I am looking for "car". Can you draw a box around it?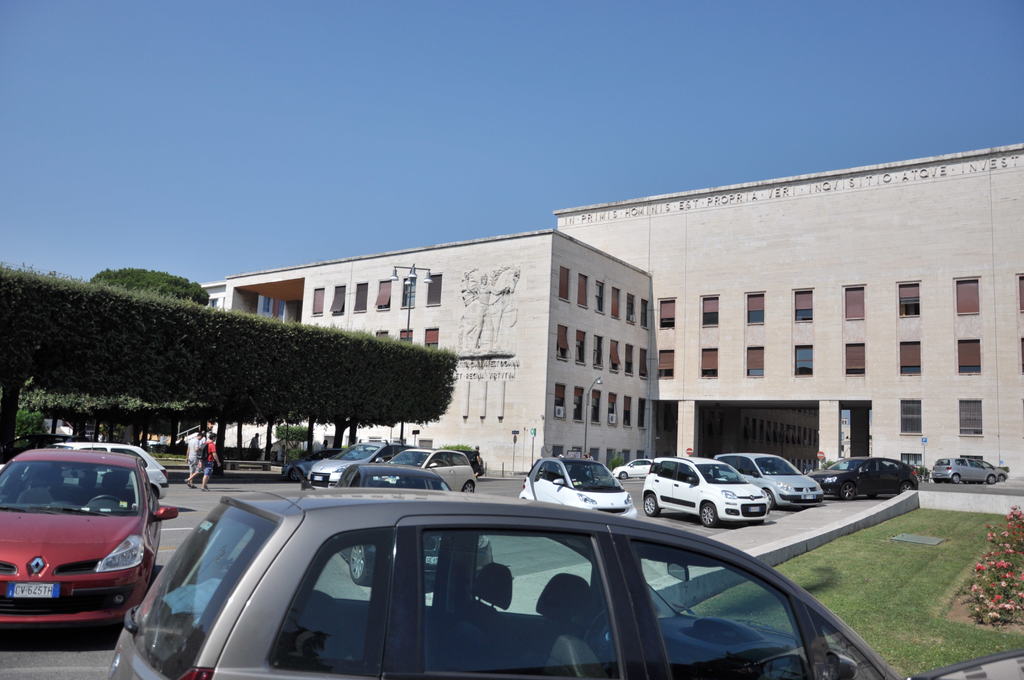
Sure, the bounding box is (left=980, top=457, right=1007, bottom=482).
